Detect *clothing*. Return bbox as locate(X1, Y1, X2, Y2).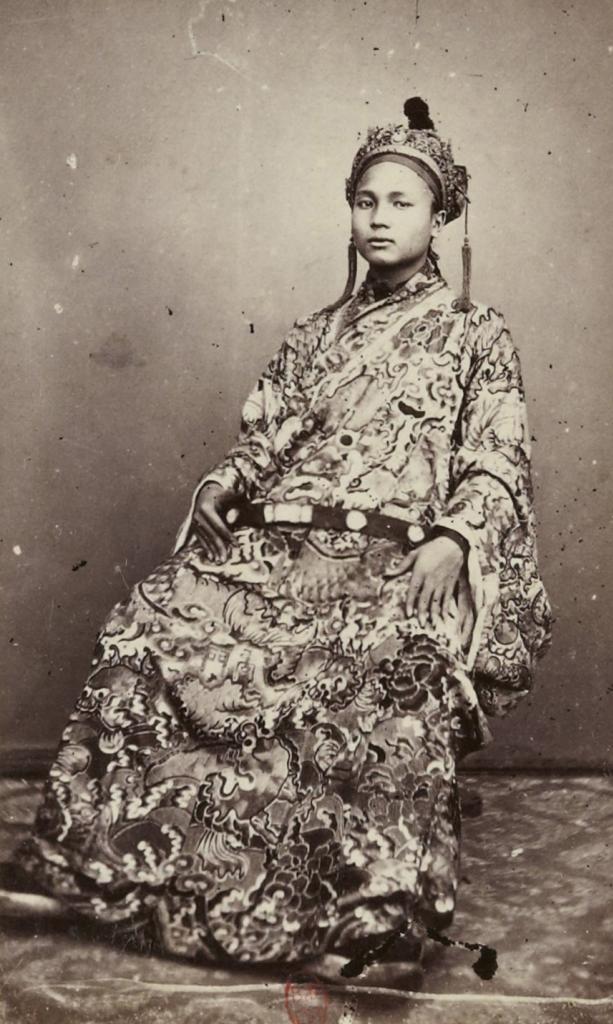
locate(0, 229, 565, 1010).
